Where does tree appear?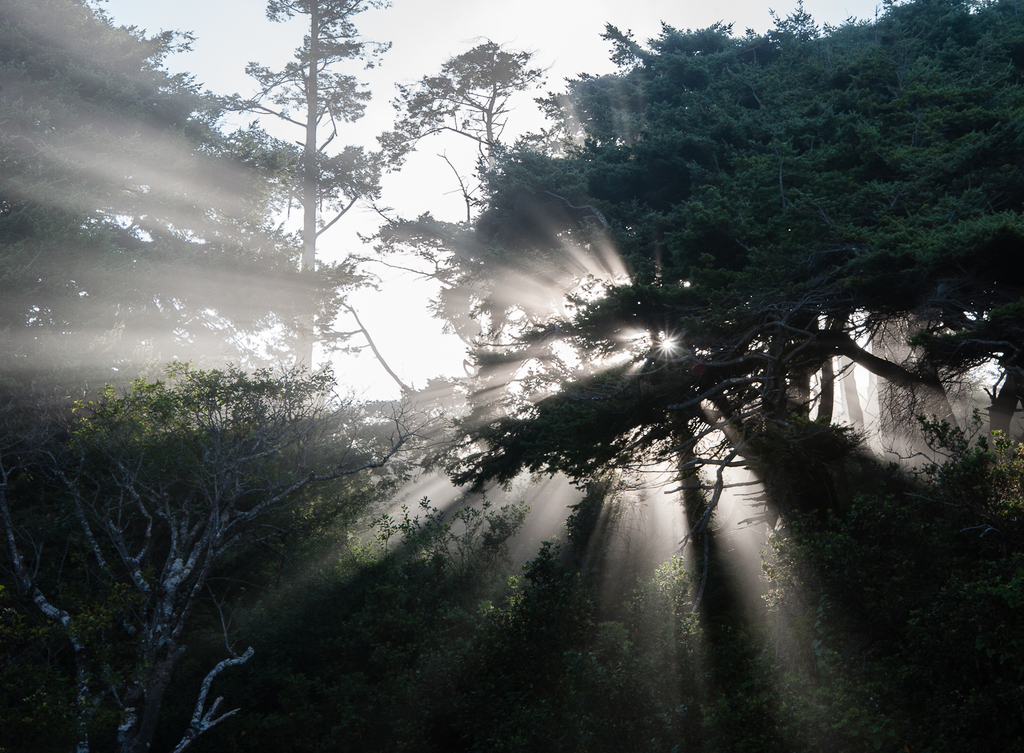
Appears at [x1=75, y1=205, x2=358, y2=699].
